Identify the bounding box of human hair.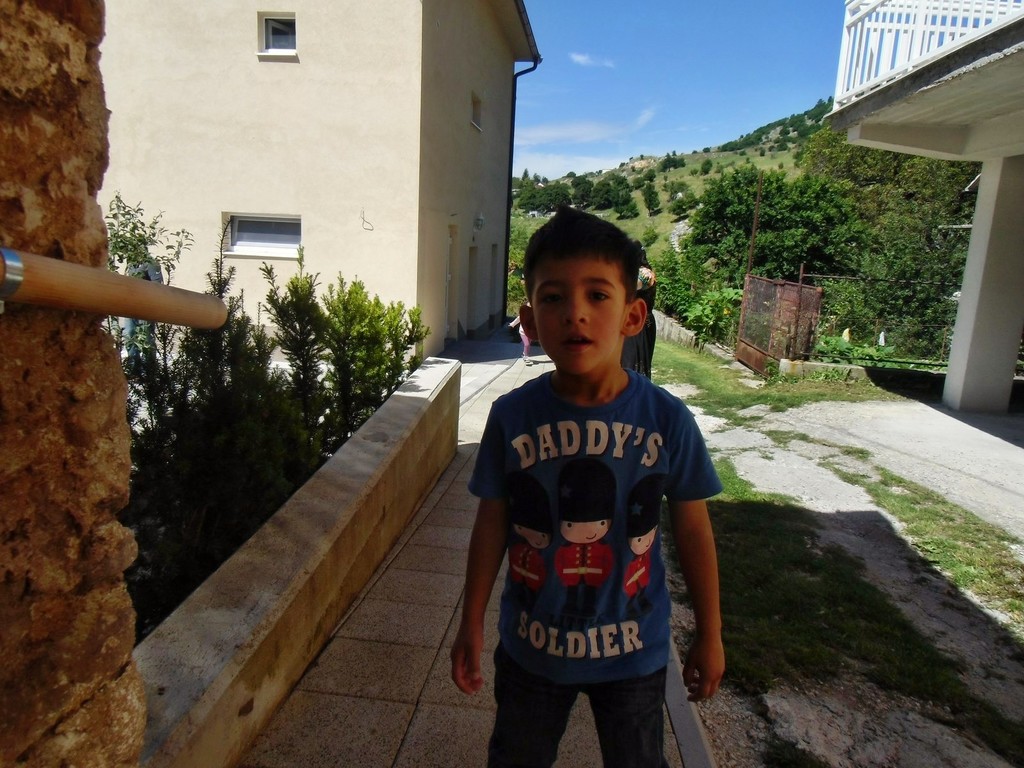
bbox(525, 214, 640, 312).
